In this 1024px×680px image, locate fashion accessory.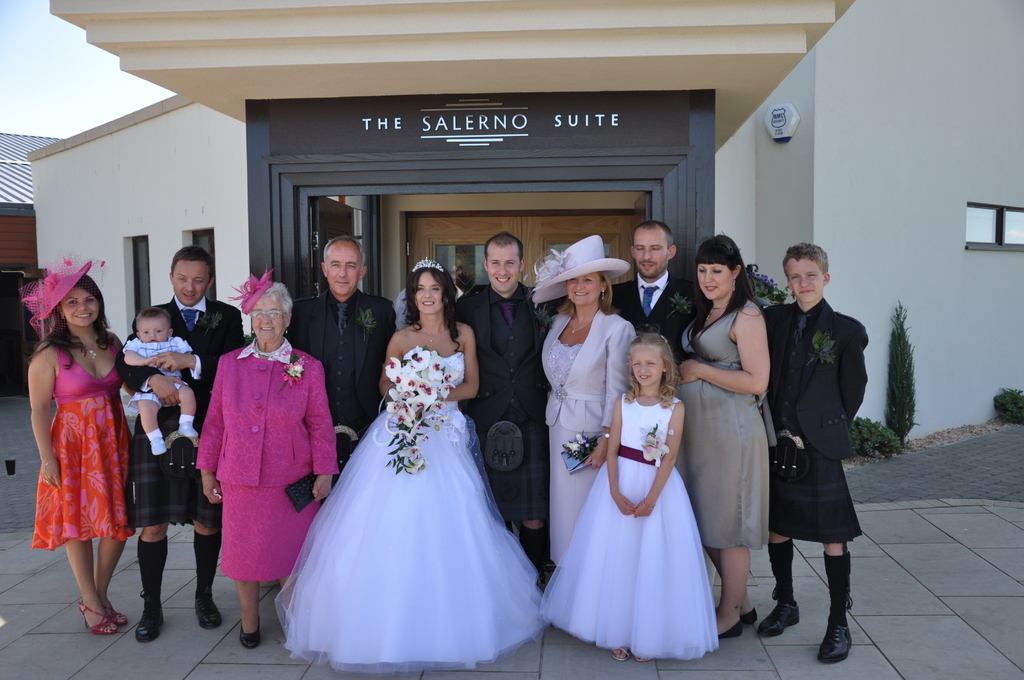
Bounding box: Rect(182, 307, 195, 328).
